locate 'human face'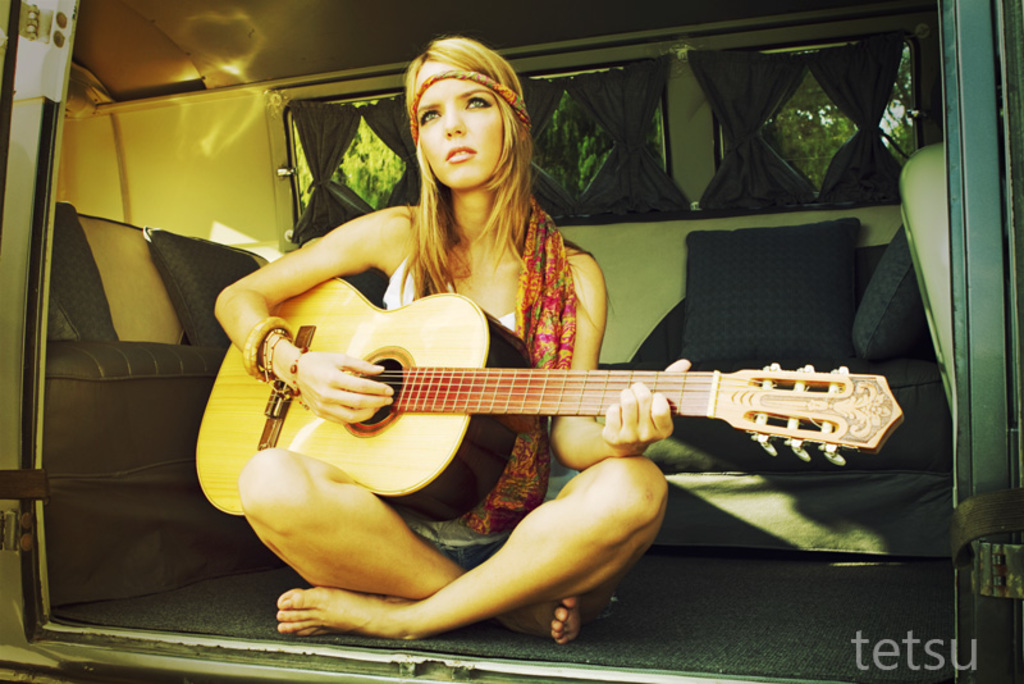
<bbox>399, 37, 522, 190</bbox>
